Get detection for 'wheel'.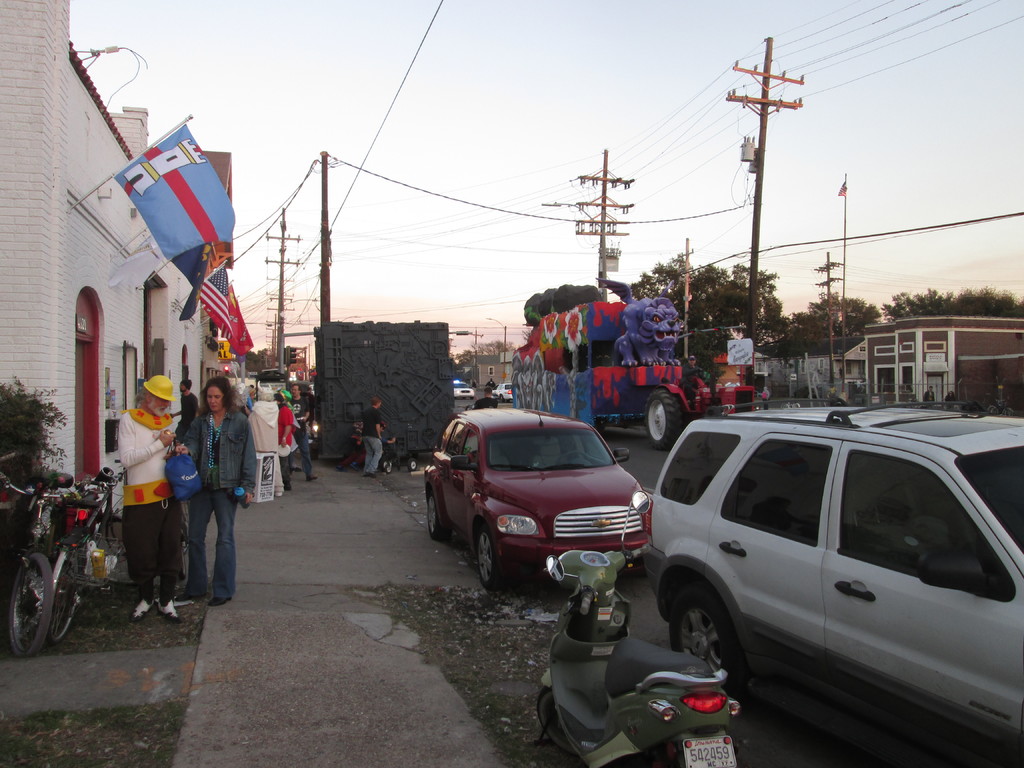
Detection: detection(6, 553, 54, 659).
